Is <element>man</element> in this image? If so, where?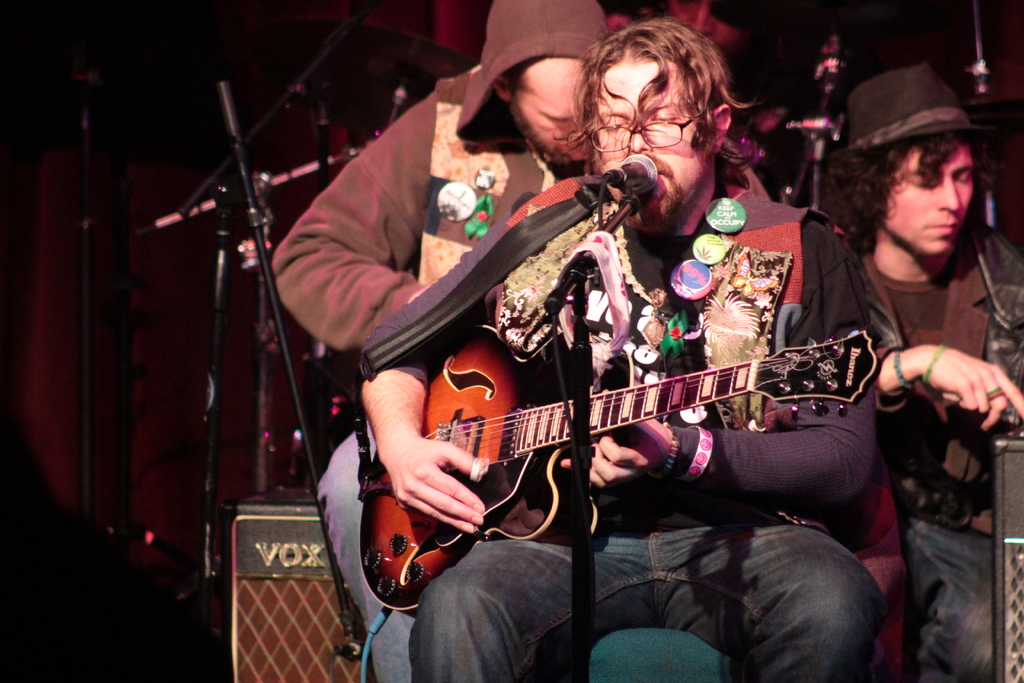
Yes, at [x1=273, y1=0, x2=770, y2=682].
